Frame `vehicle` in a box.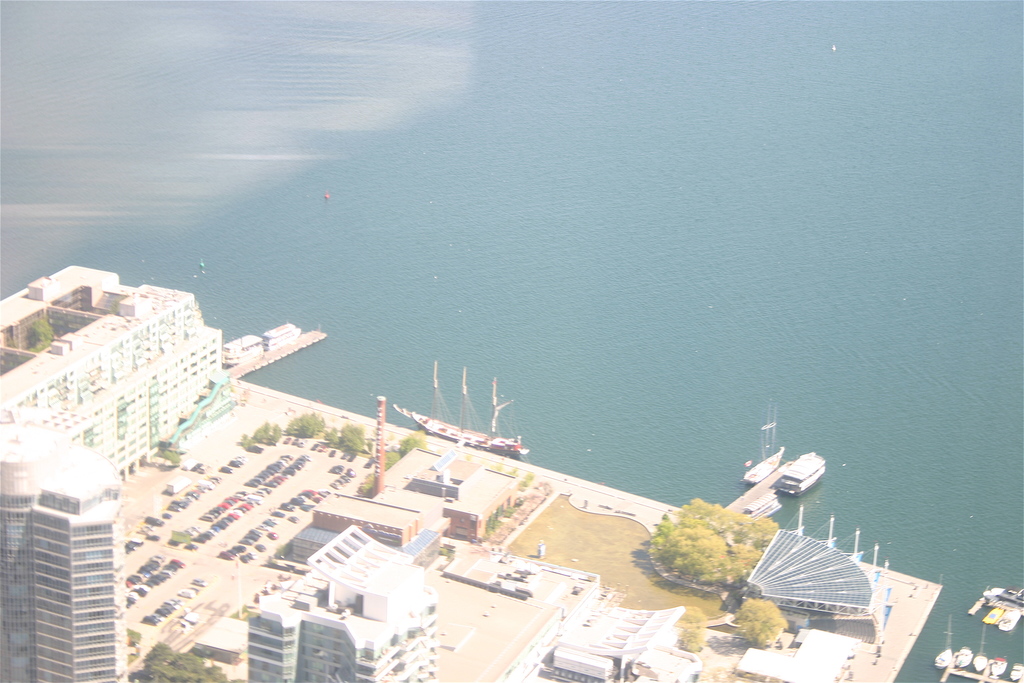
bbox(264, 316, 299, 352).
